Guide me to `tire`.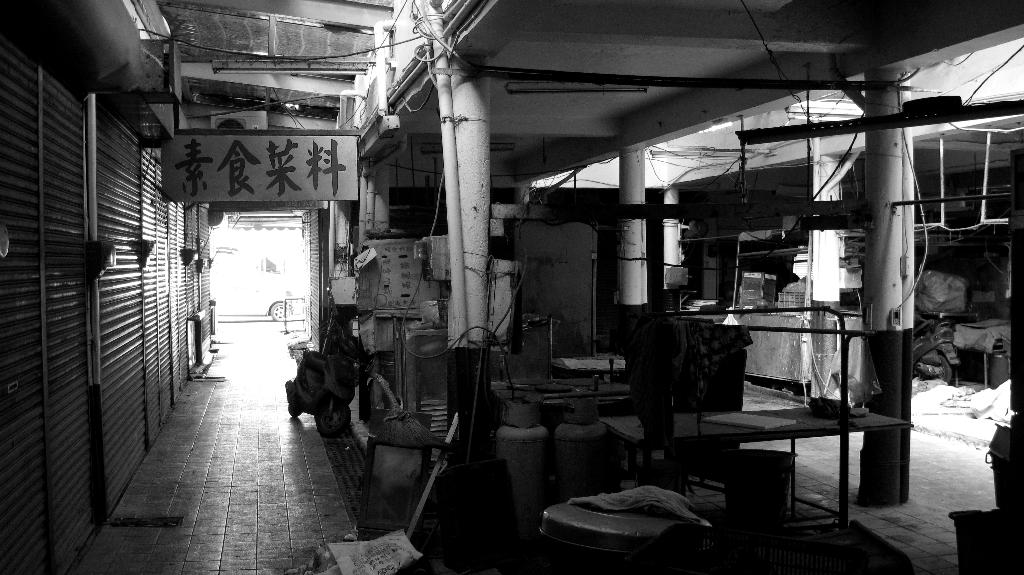
Guidance: BBox(924, 356, 956, 387).
